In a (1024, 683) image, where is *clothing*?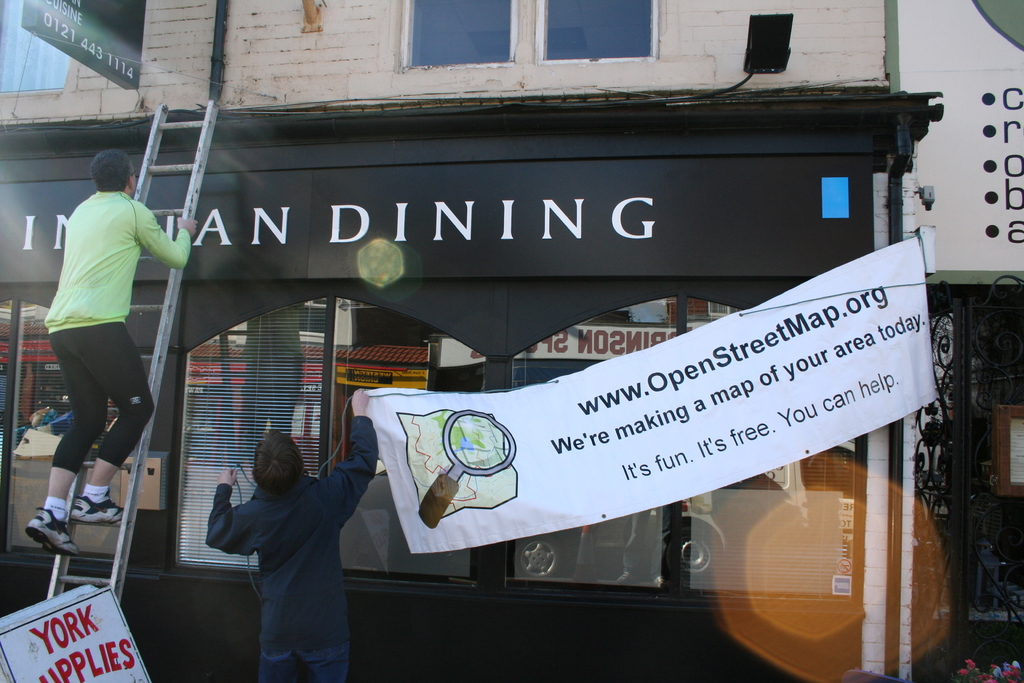
(201,431,372,664).
